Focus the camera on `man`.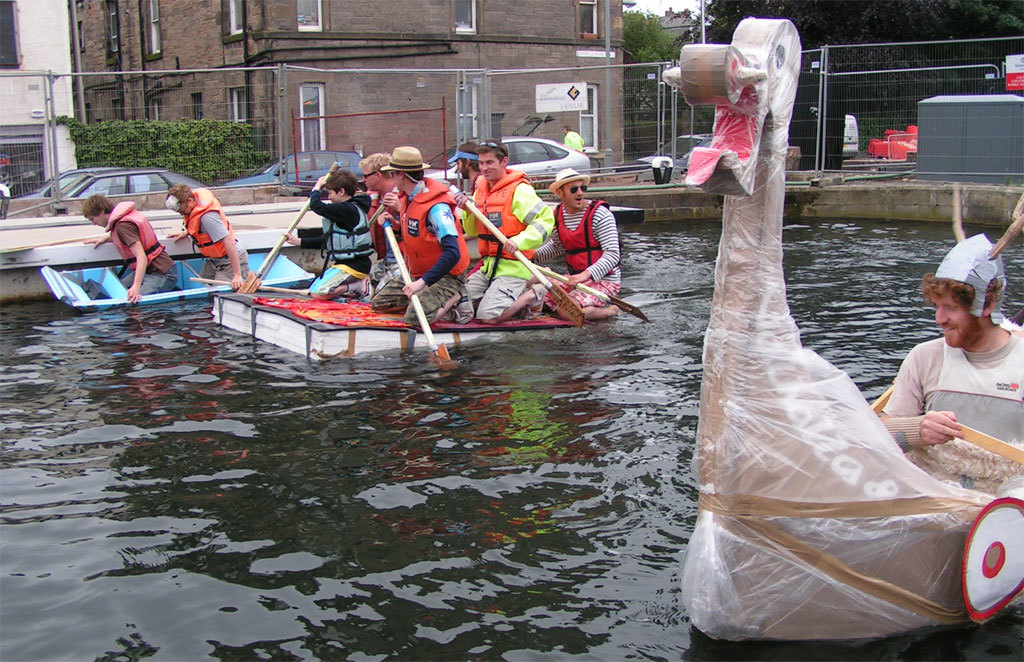
Focus region: crop(368, 145, 476, 333).
